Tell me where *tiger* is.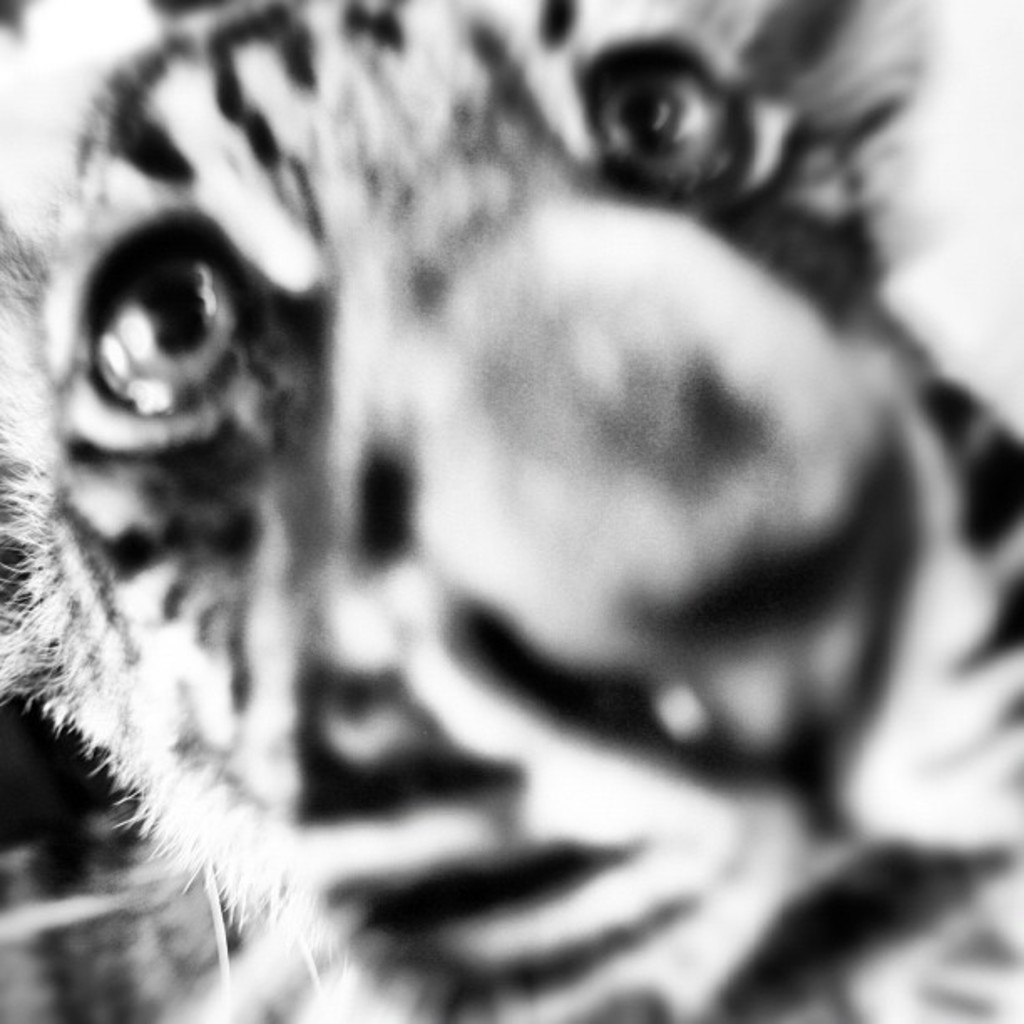
*tiger* is at (x1=0, y1=0, x2=1022, y2=1022).
